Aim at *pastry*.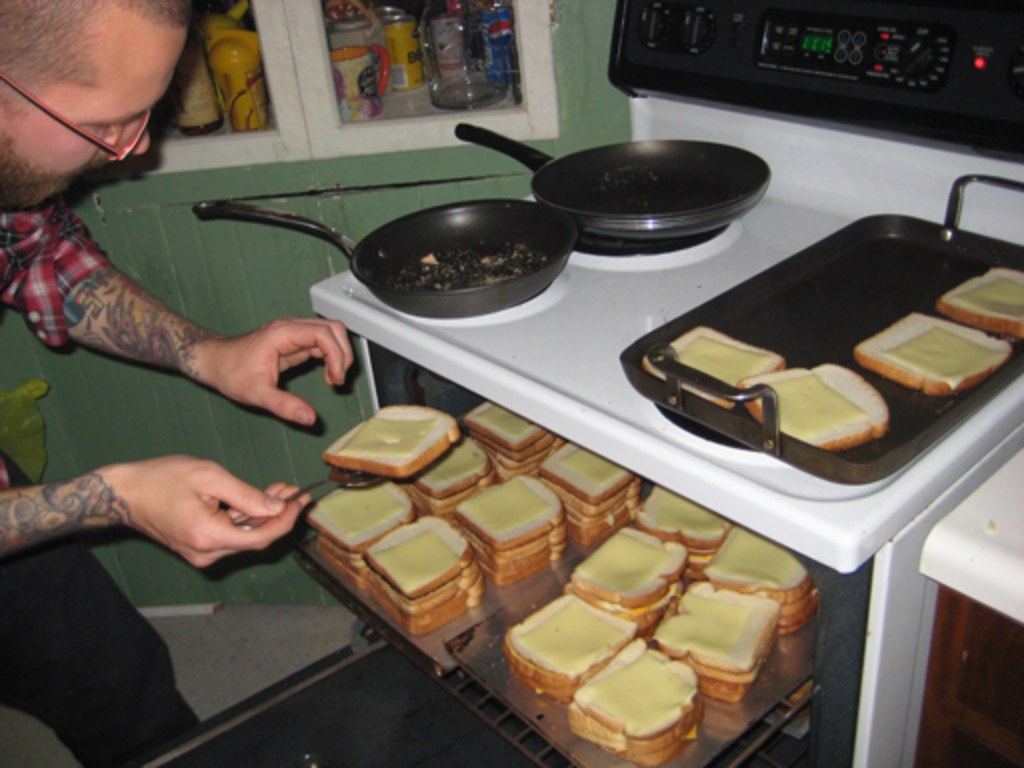
Aimed at crop(430, 446, 580, 616).
